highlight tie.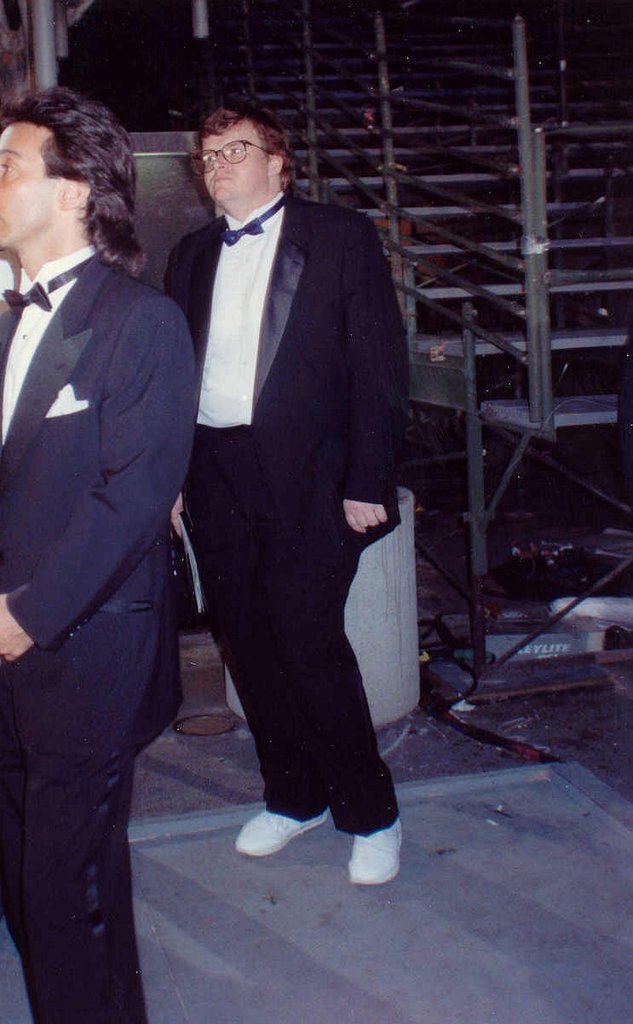
Highlighted region: [217, 198, 291, 250].
